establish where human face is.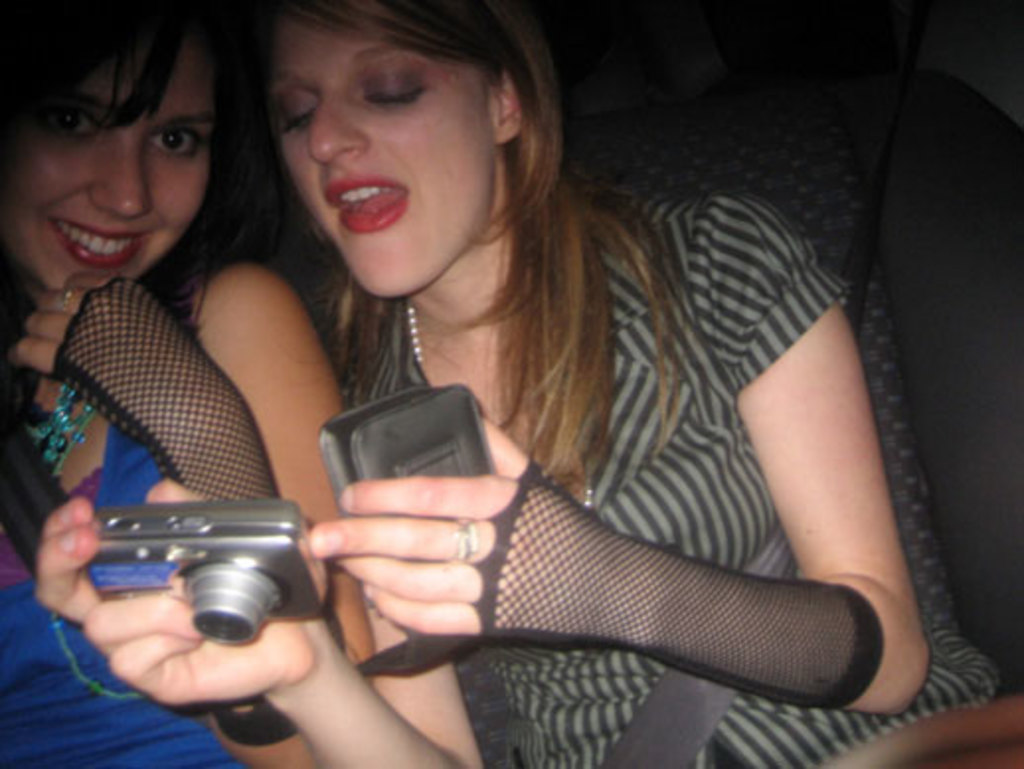
Established at 0, 40, 206, 291.
